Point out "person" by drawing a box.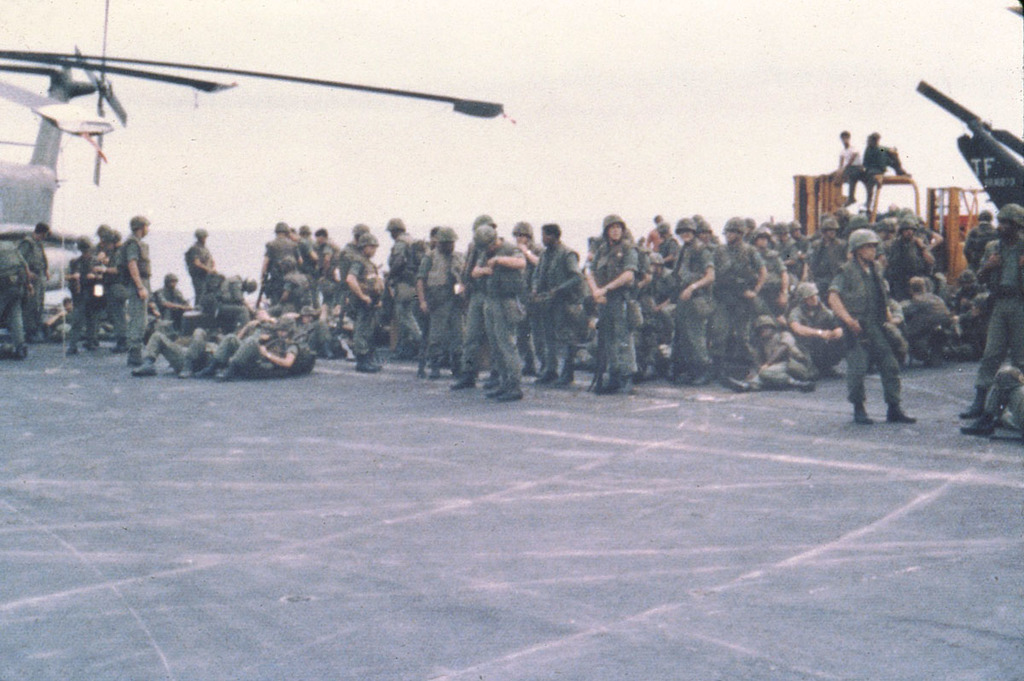
[393, 218, 413, 339].
